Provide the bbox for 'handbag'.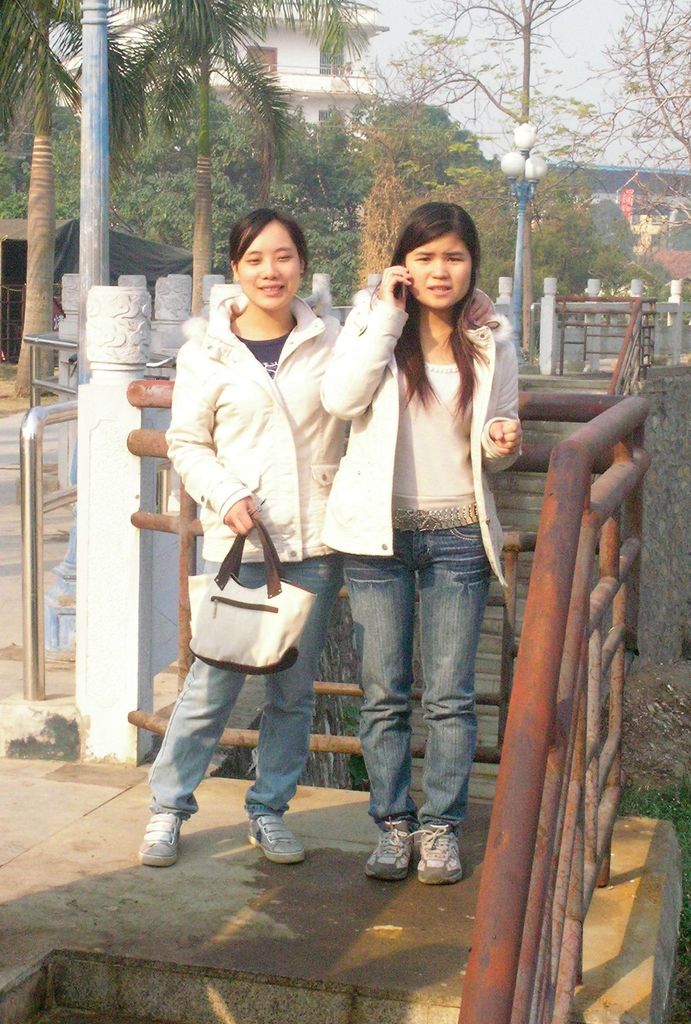
locate(186, 514, 316, 678).
